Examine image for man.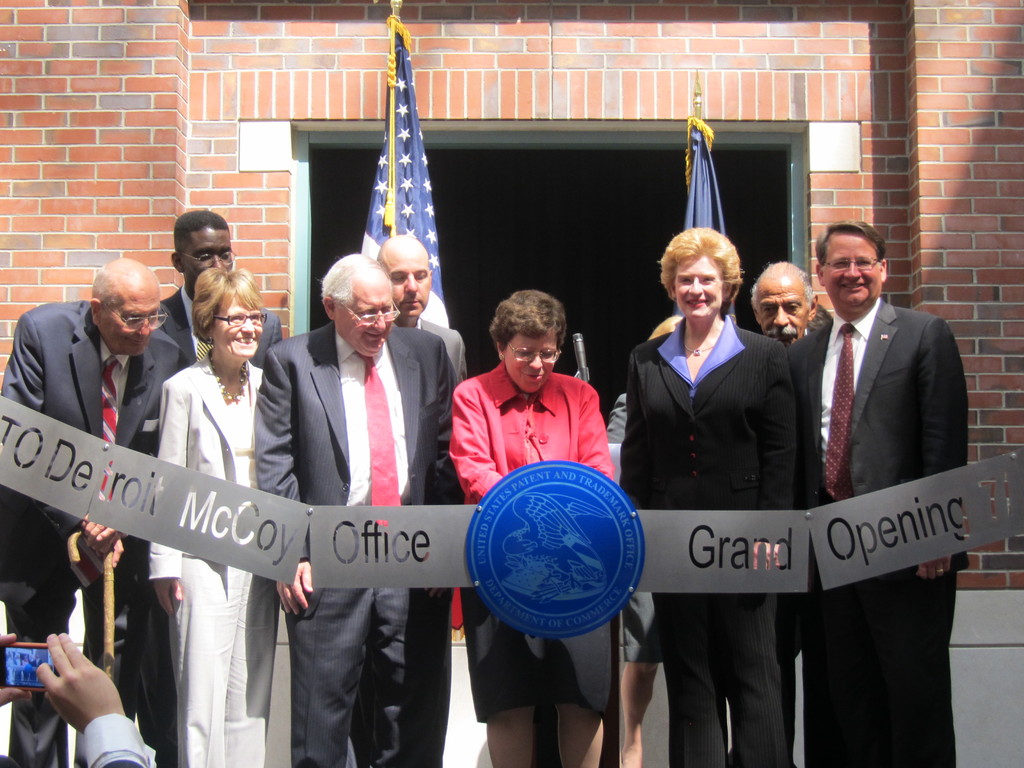
Examination result: [left=133, top=210, right=287, bottom=767].
